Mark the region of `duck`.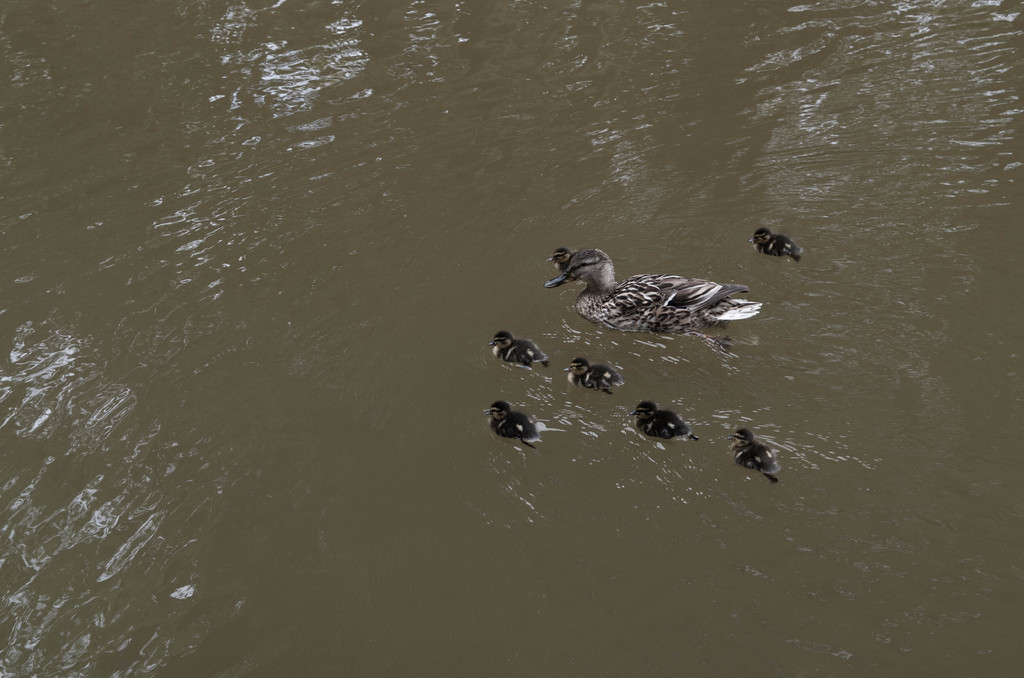
Region: bbox=(487, 334, 542, 371).
